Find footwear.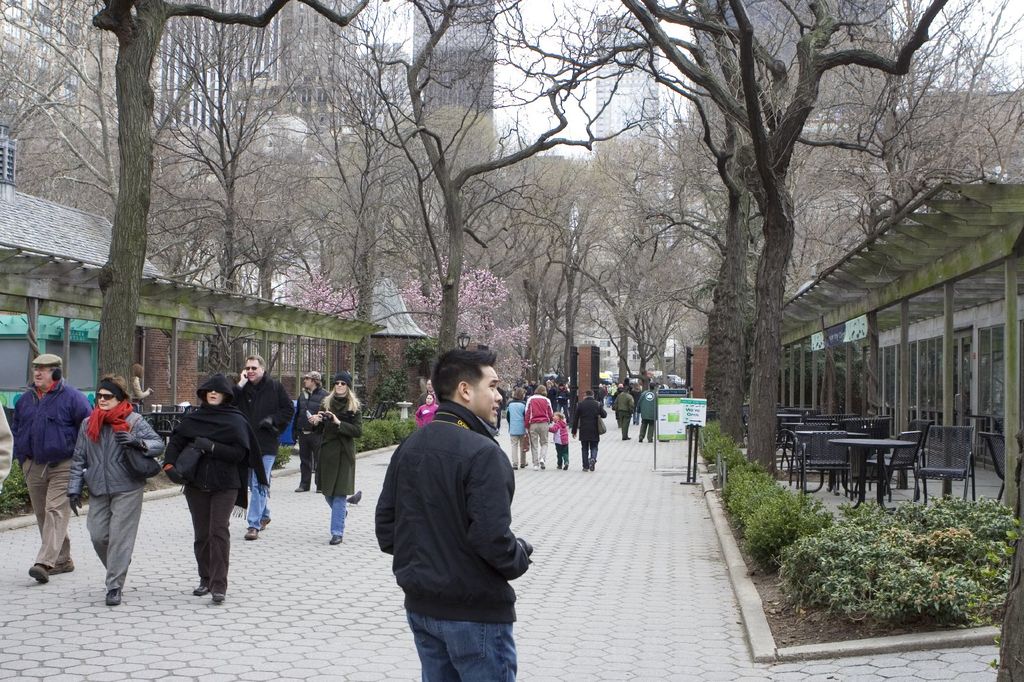
rect(26, 556, 48, 591).
